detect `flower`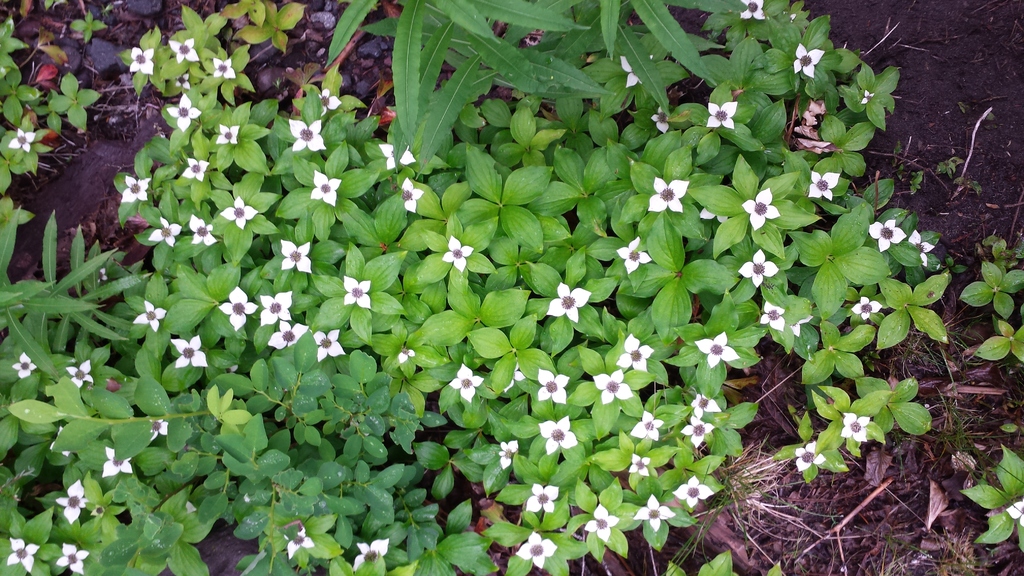
bbox=[689, 396, 721, 419]
